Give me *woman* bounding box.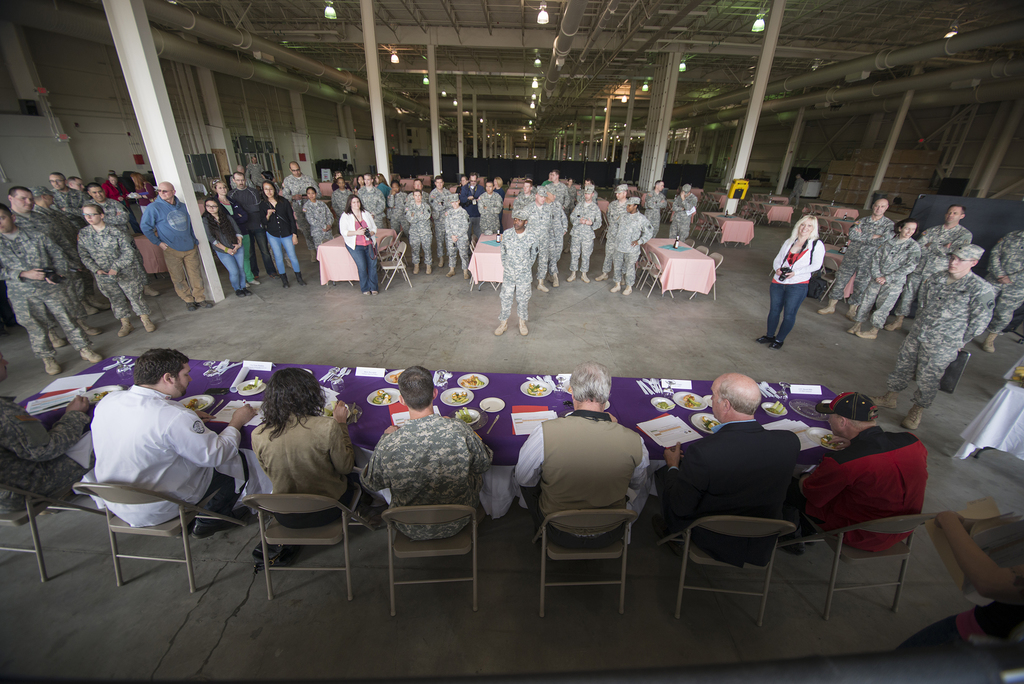
box=[489, 175, 508, 240].
